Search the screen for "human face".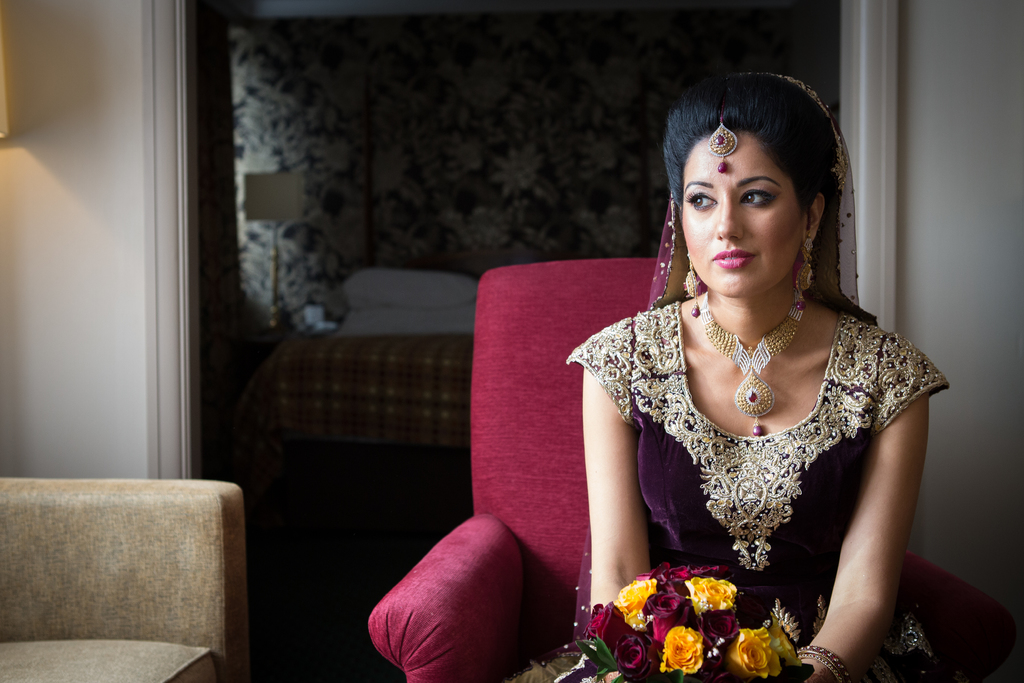
Found at region(675, 131, 803, 302).
